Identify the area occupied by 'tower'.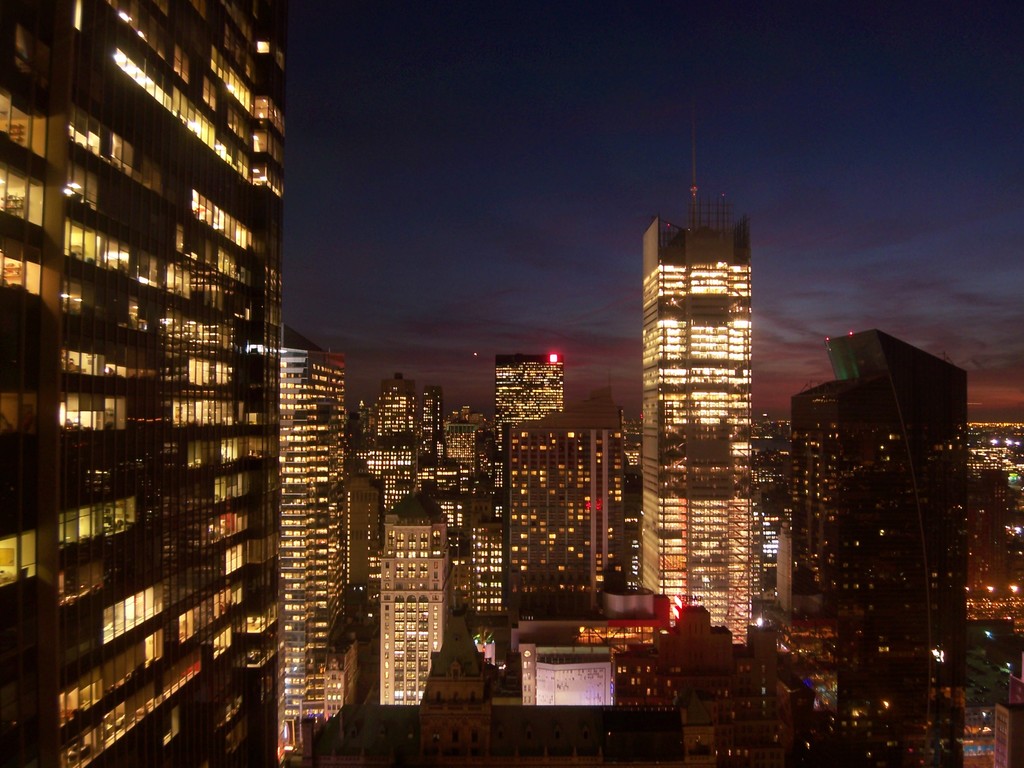
Area: (280, 339, 352, 767).
